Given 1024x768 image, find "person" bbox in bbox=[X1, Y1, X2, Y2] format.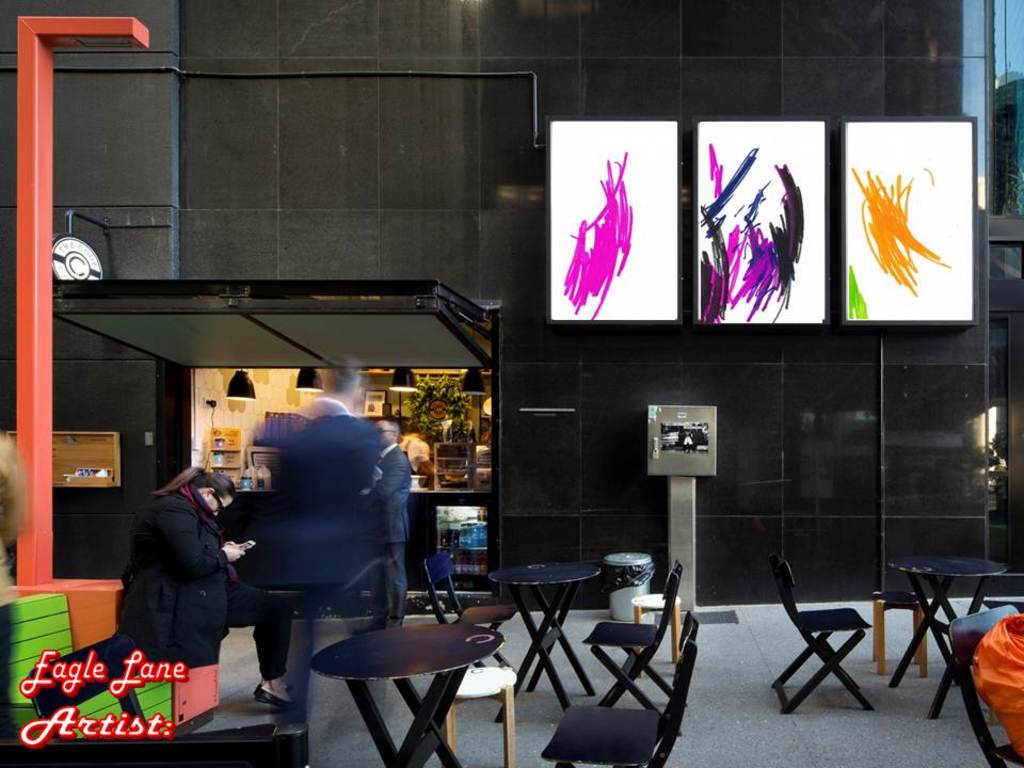
bbox=[268, 361, 394, 733].
